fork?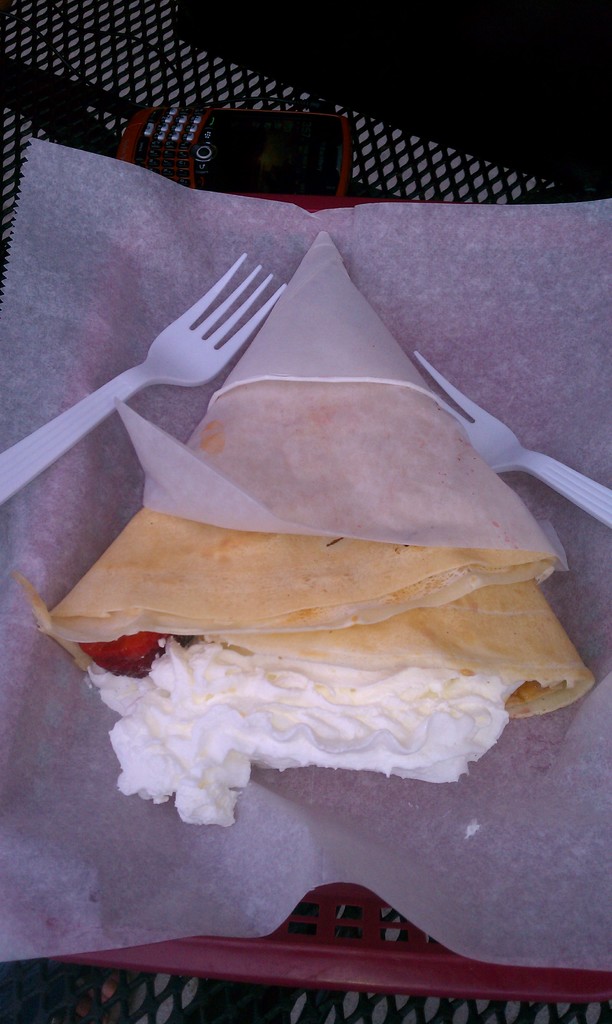
rect(0, 248, 286, 508)
